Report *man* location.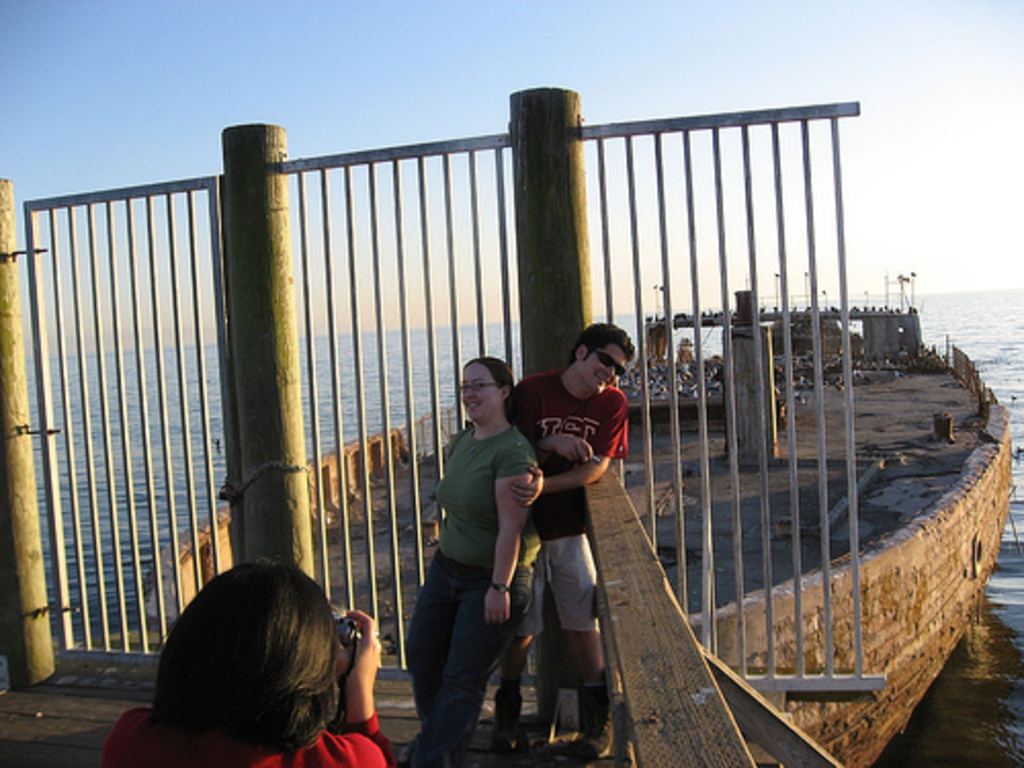
Report: x1=514 y1=322 x2=631 y2=715.
